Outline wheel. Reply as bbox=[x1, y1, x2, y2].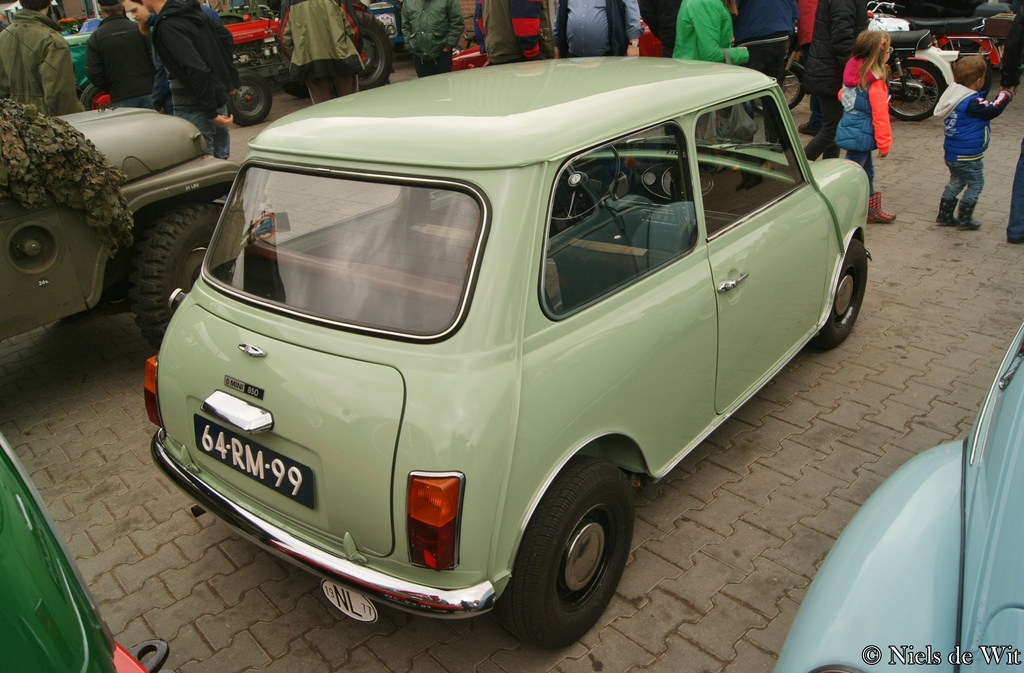
bbox=[129, 202, 227, 360].
